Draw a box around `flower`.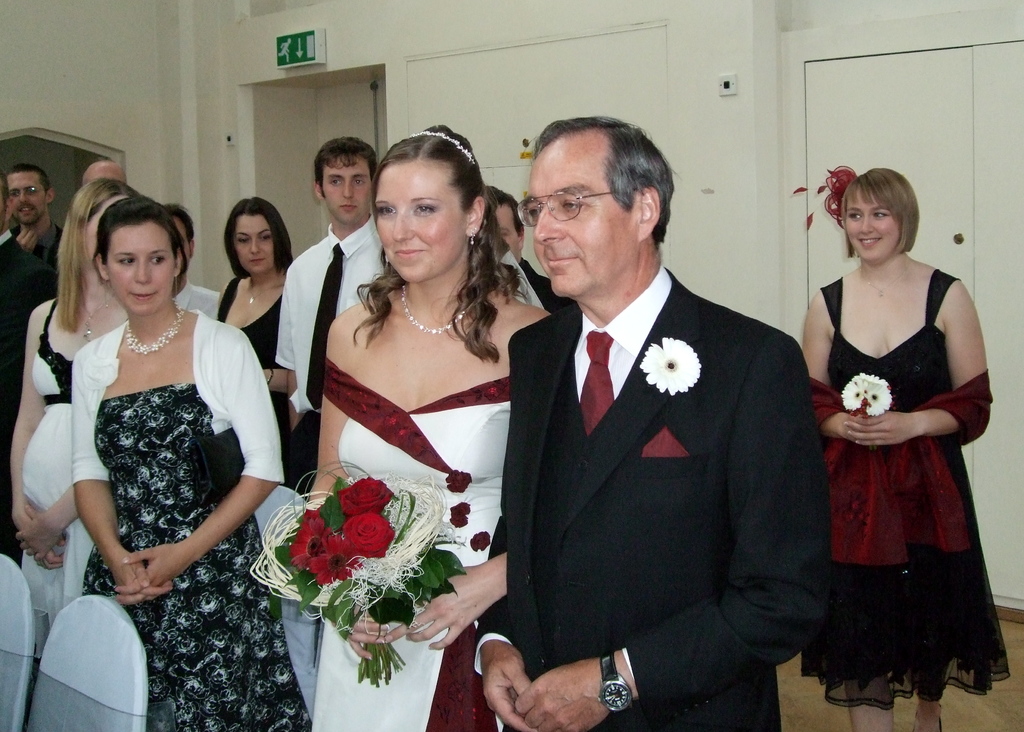
rect(639, 332, 699, 392).
